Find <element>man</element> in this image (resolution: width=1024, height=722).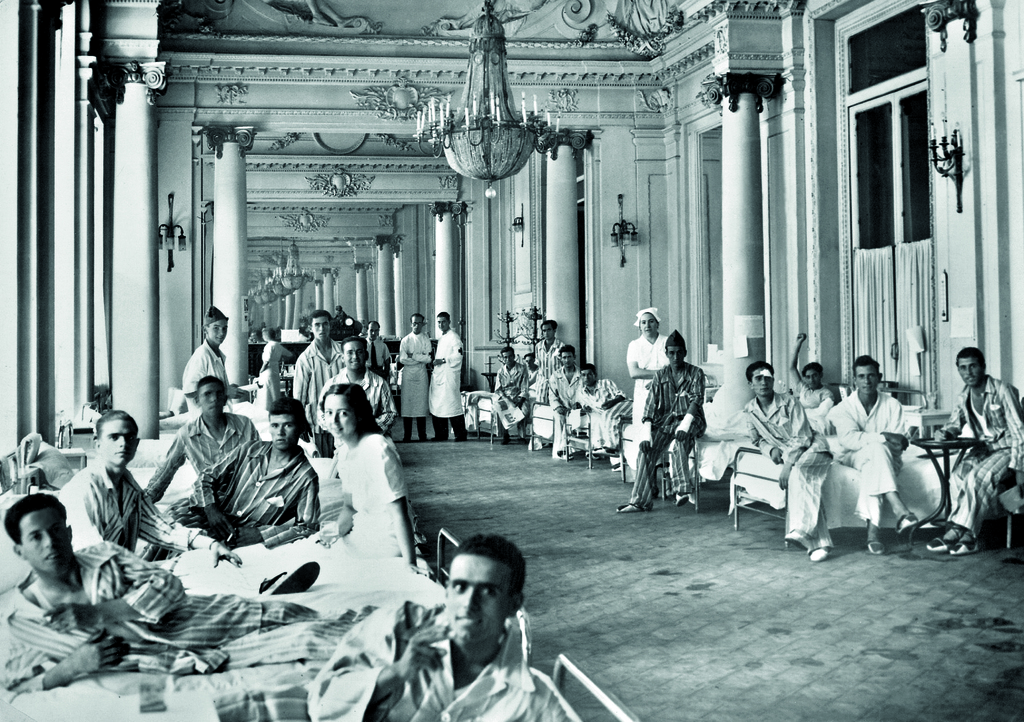
[573,360,638,469].
